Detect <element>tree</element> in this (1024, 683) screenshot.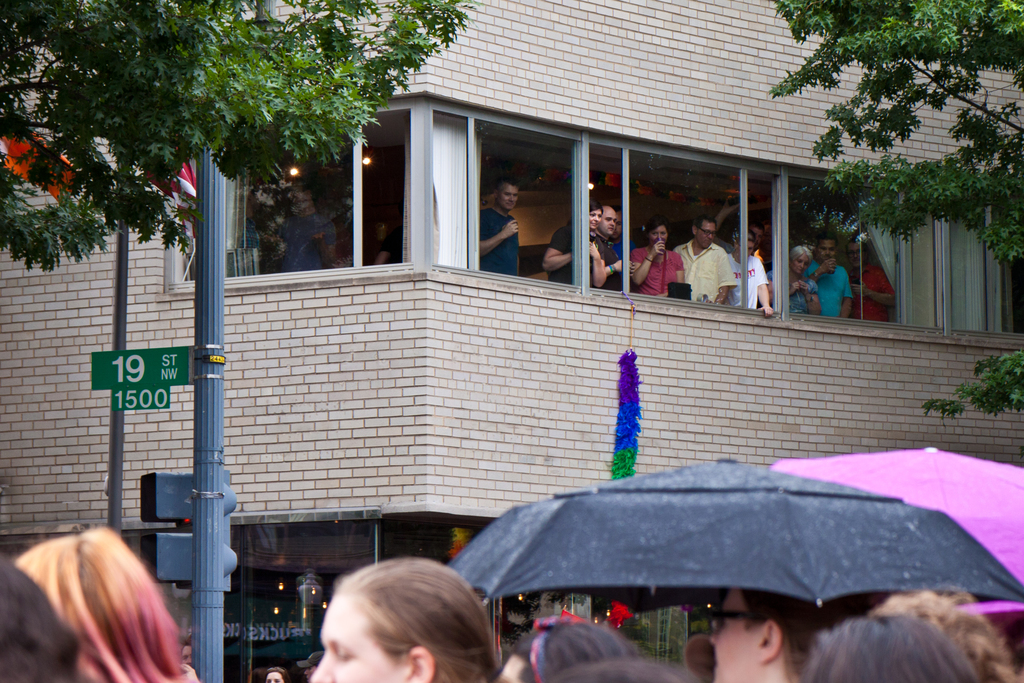
Detection: x1=767 y1=0 x2=1023 y2=424.
